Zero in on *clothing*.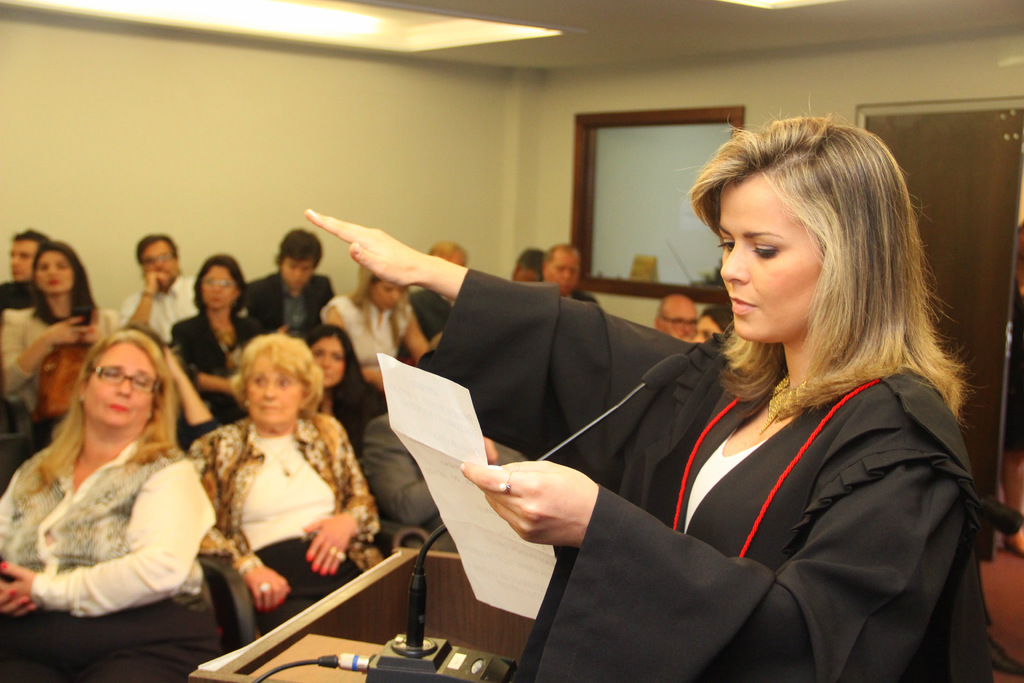
Zeroed in: (15, 391, 212, 640).
